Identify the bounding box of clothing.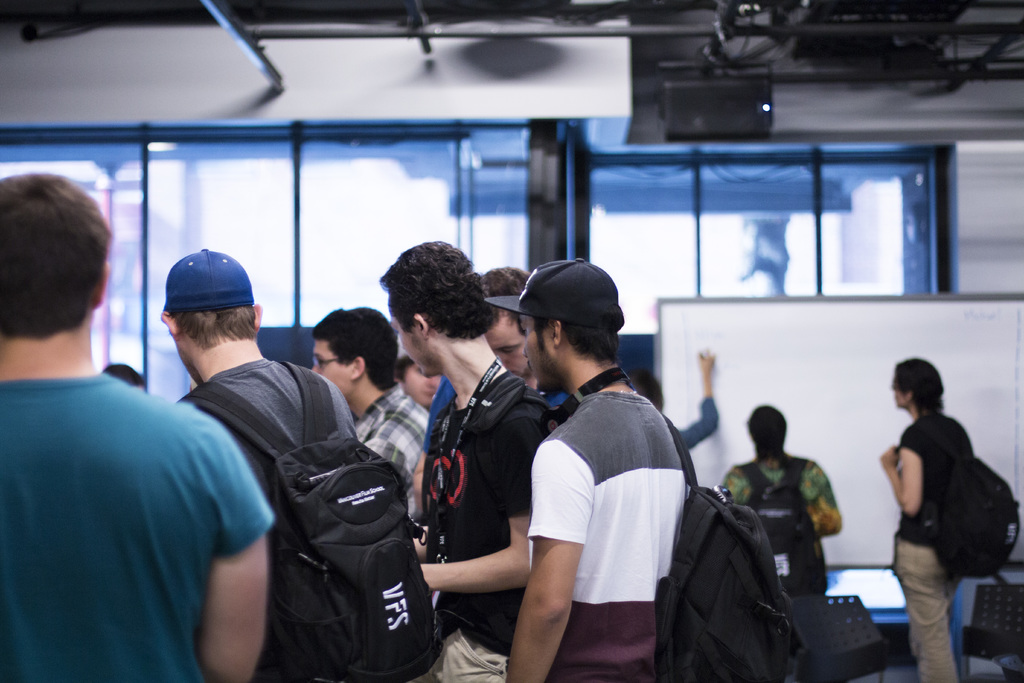
locate(527, 386, 687, 673).
